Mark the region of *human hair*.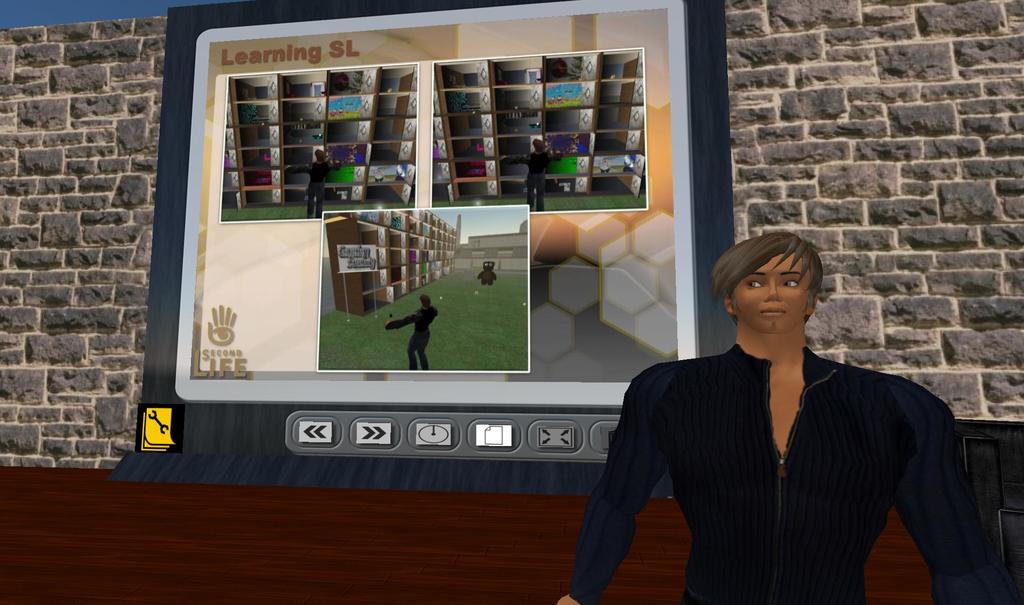
Region: [left=707, top=227, right=827, bottom=327].
